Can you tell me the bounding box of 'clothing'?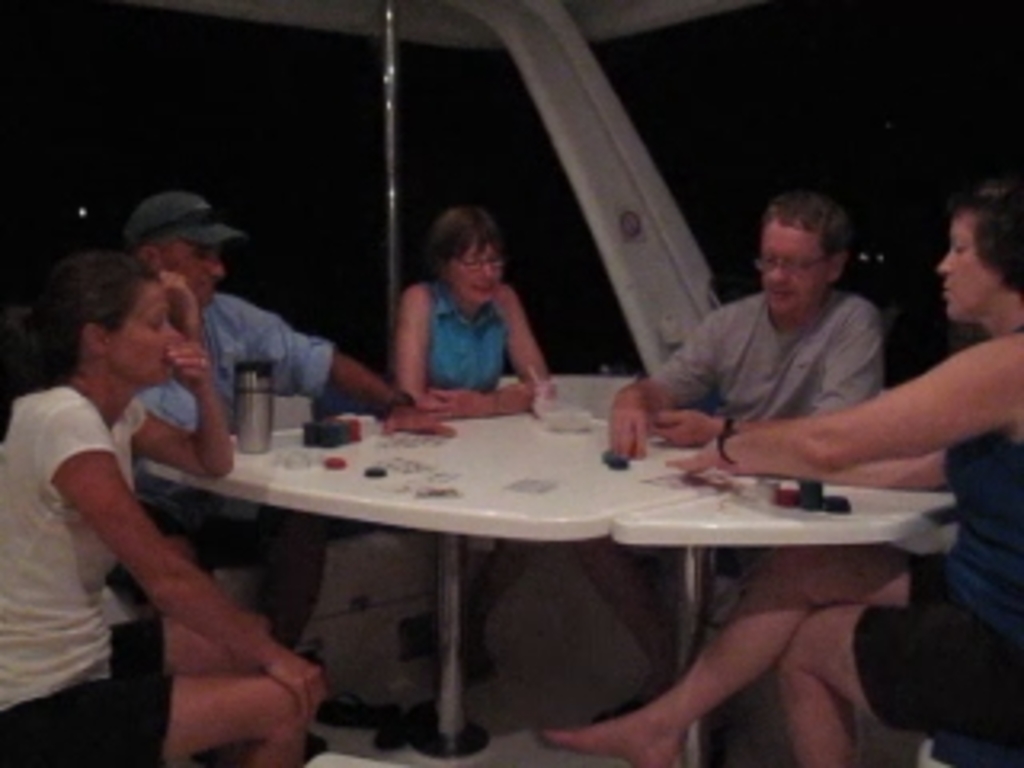
pyautogui.locateOnScreen(0, 371, 173, 765).
